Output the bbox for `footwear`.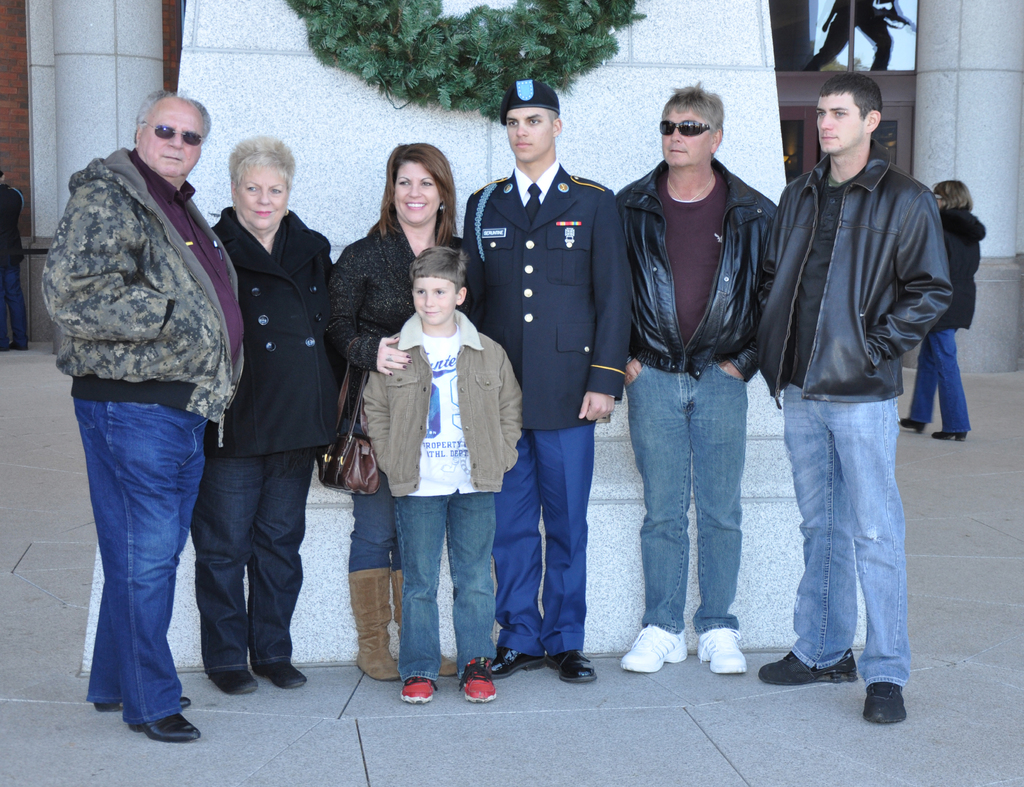
BBox(488, 643, 550, 675).
